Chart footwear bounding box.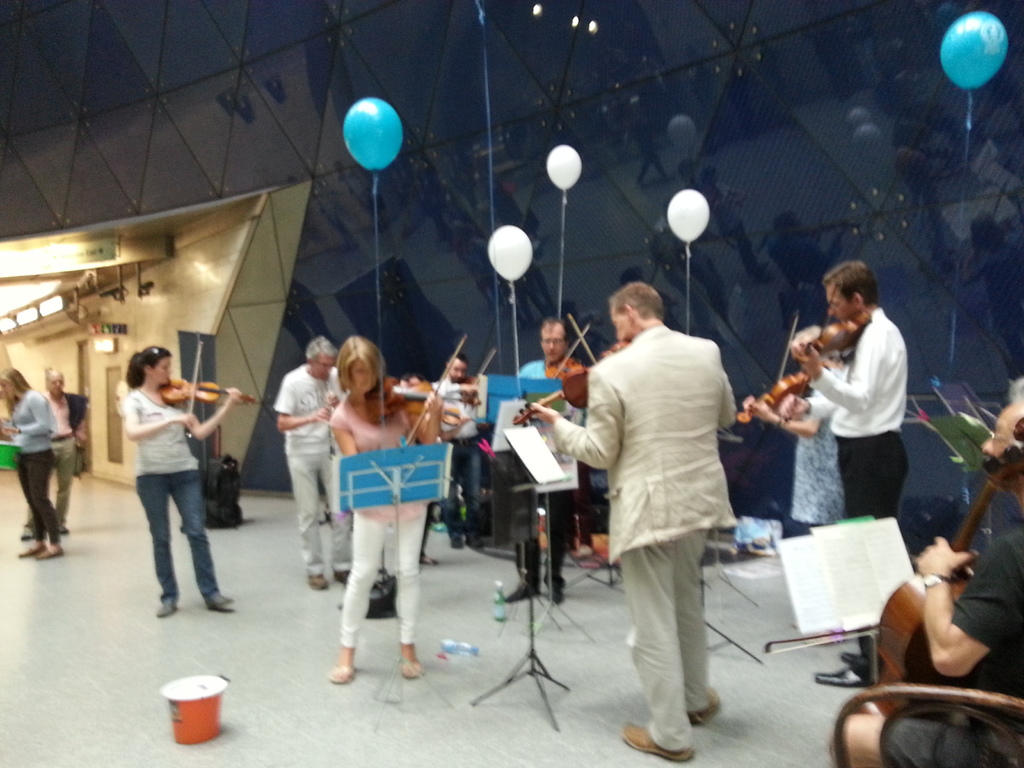
Charted: detection(502, 584, 536, 605).
